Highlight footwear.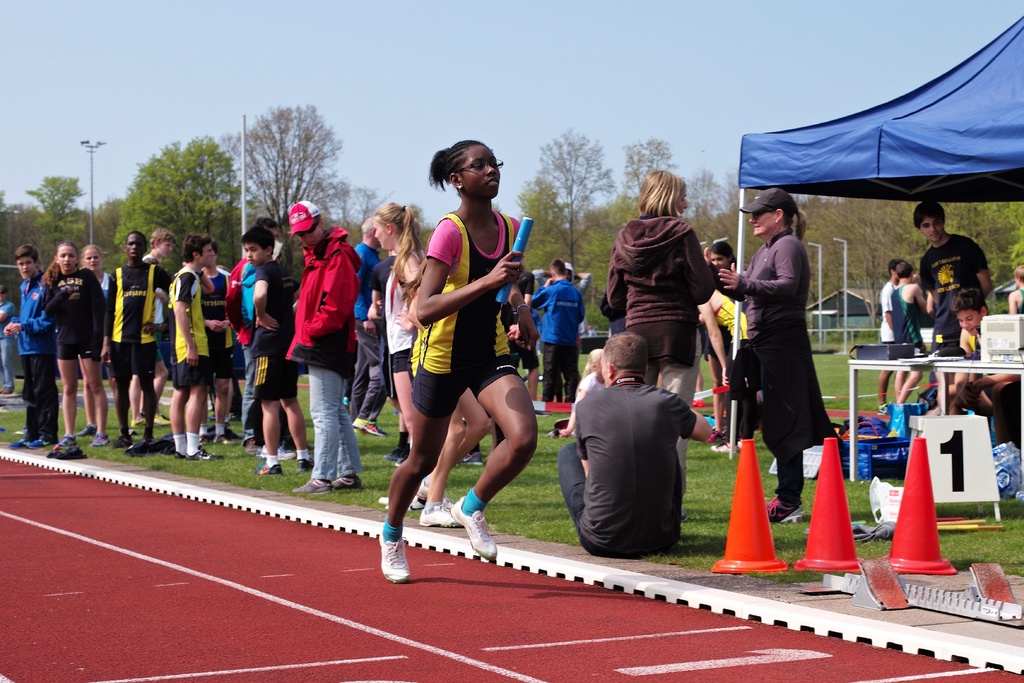
Highlighted region: <bbox>390, 444, 404, 470</bbox>.
